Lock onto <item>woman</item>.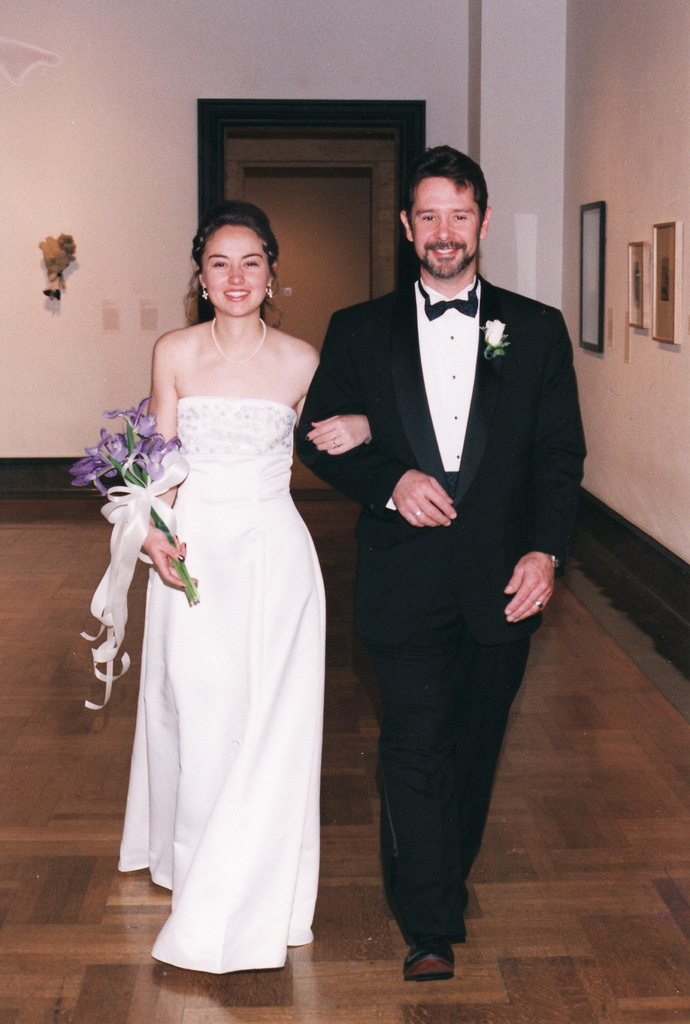
Locked: (left=117, top=206, right=350, bottom=952).
